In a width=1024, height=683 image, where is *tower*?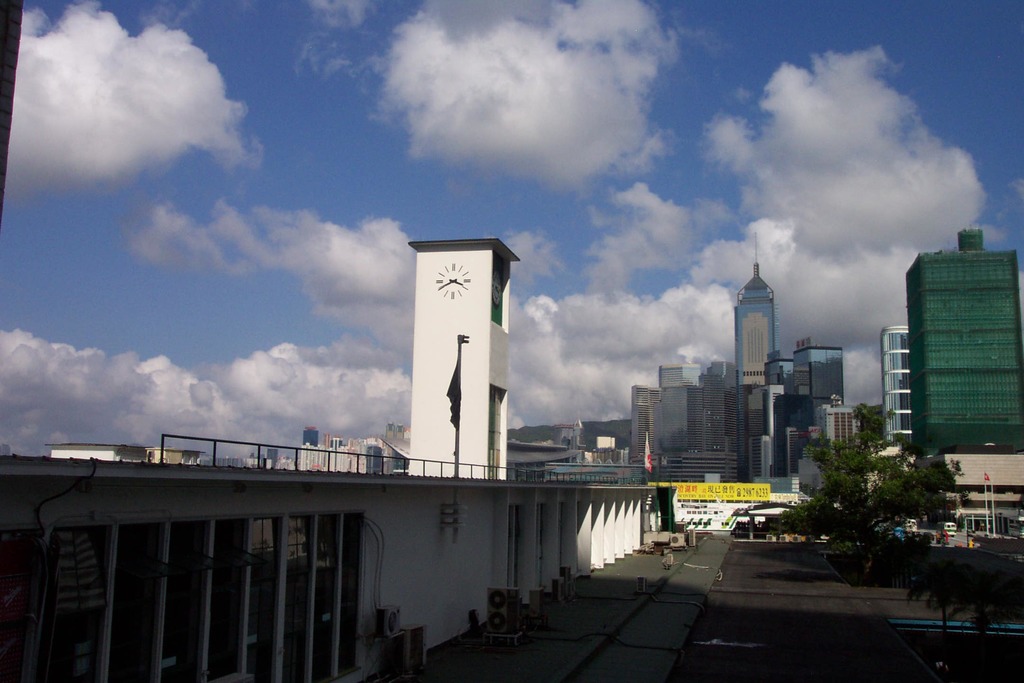
x1=630, y1=386, x2=655, y2=472.
